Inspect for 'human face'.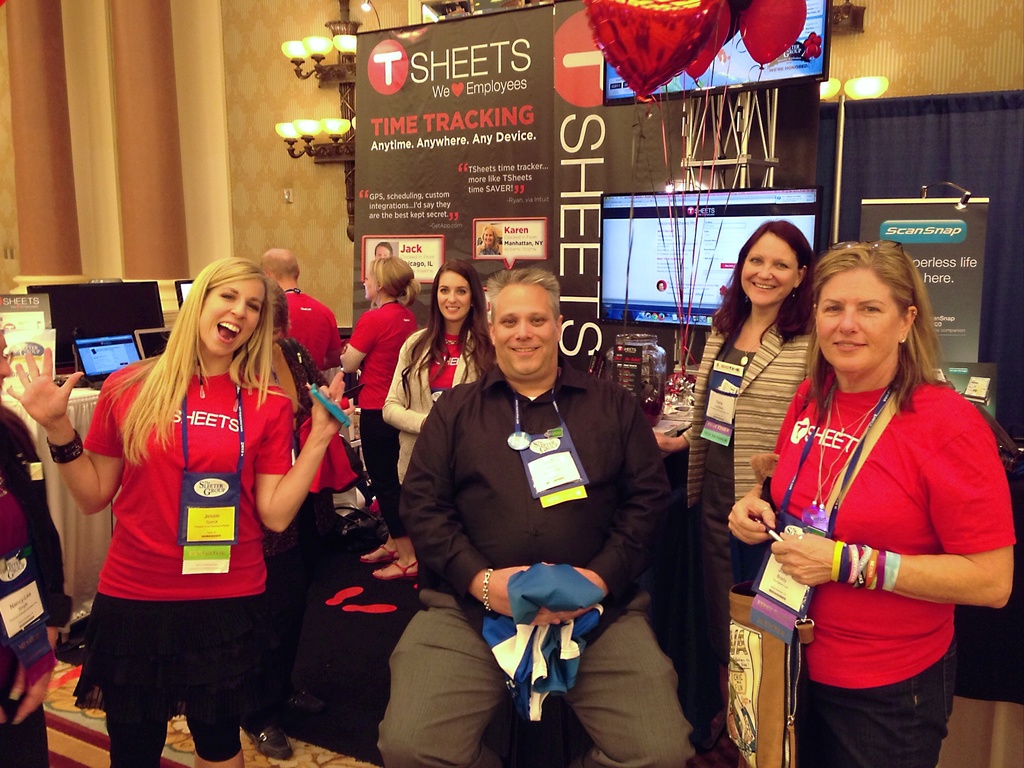
Inspection: [left=740, top=233, right=797, bottom=305].
